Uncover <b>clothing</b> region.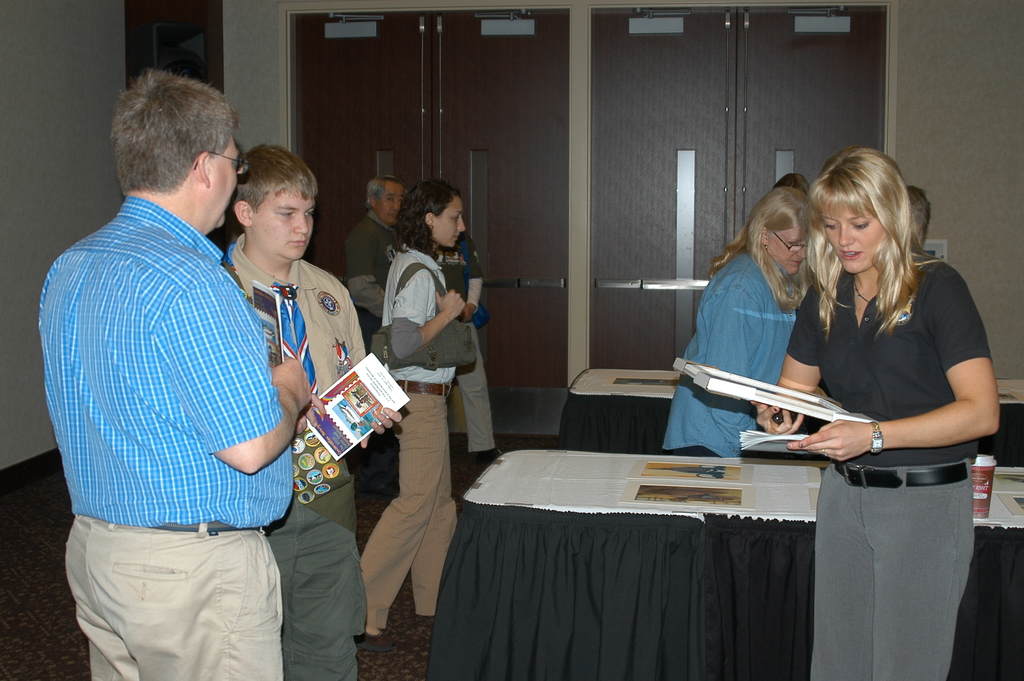
Uncovered: region(228, 234, 367, 680).
